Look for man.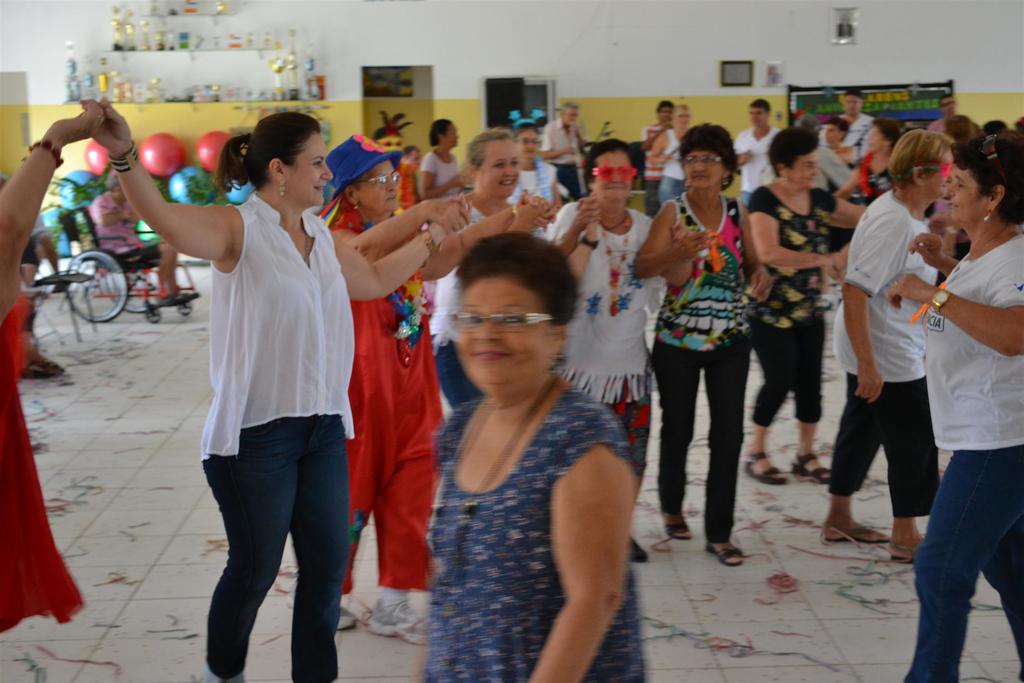
Found: (639,103,674,219).
